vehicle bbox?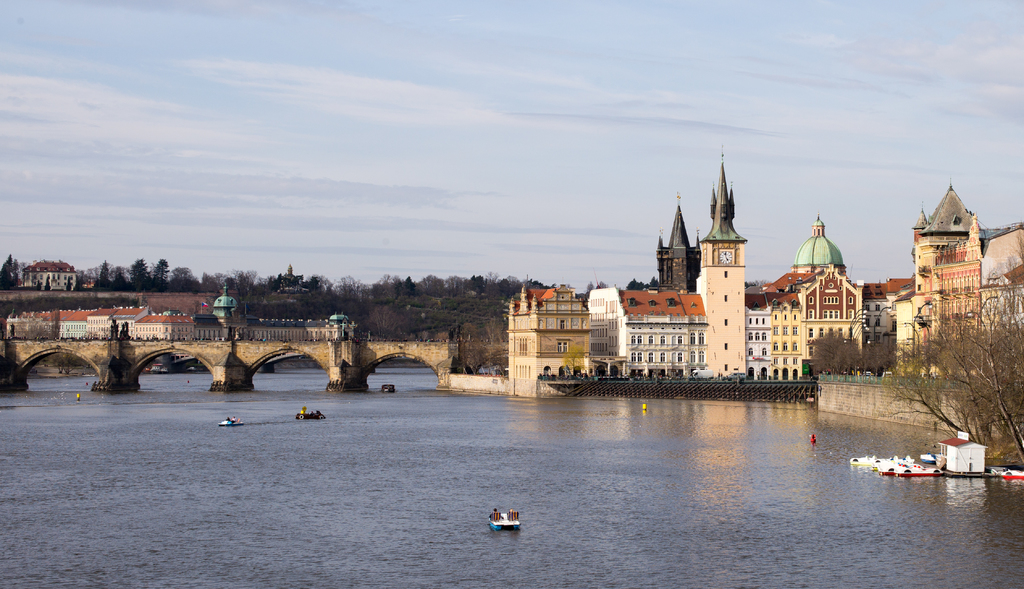
848,452,916,468
